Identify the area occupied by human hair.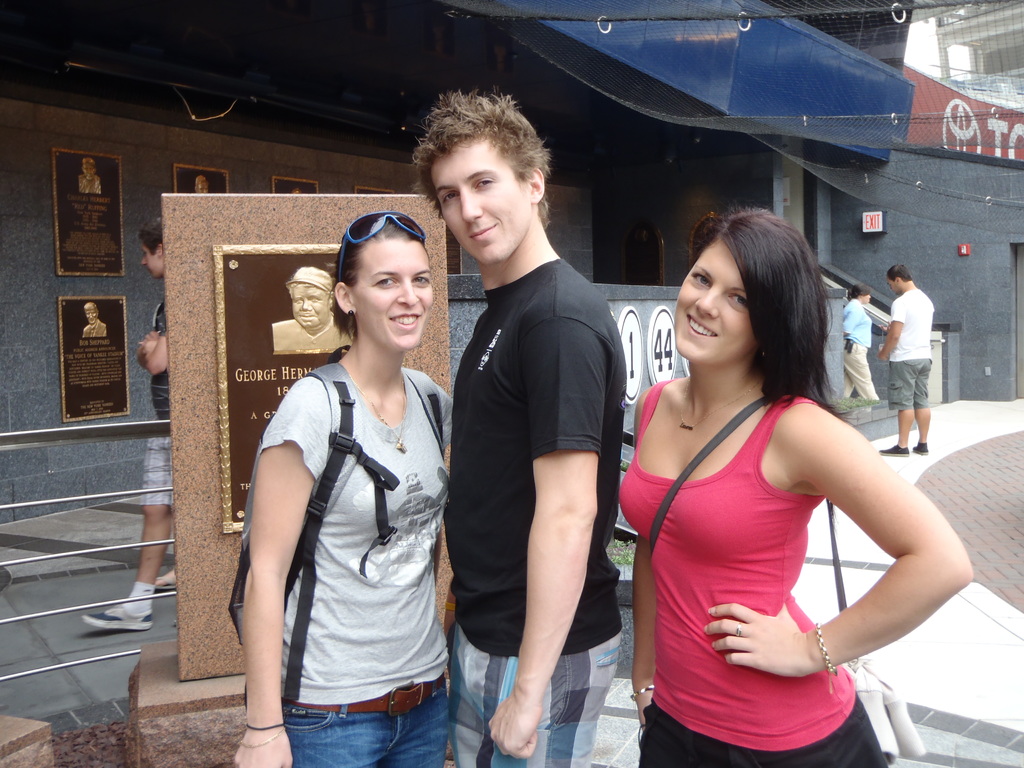
Area: (333,212,421,343).
